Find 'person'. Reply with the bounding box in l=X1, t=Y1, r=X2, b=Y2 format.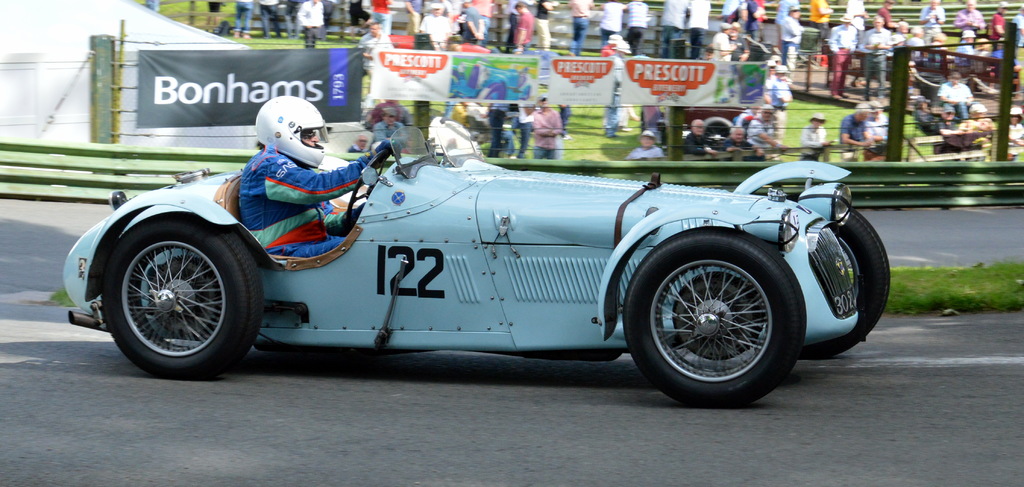
l=296, t=0, r=325, b=47.
